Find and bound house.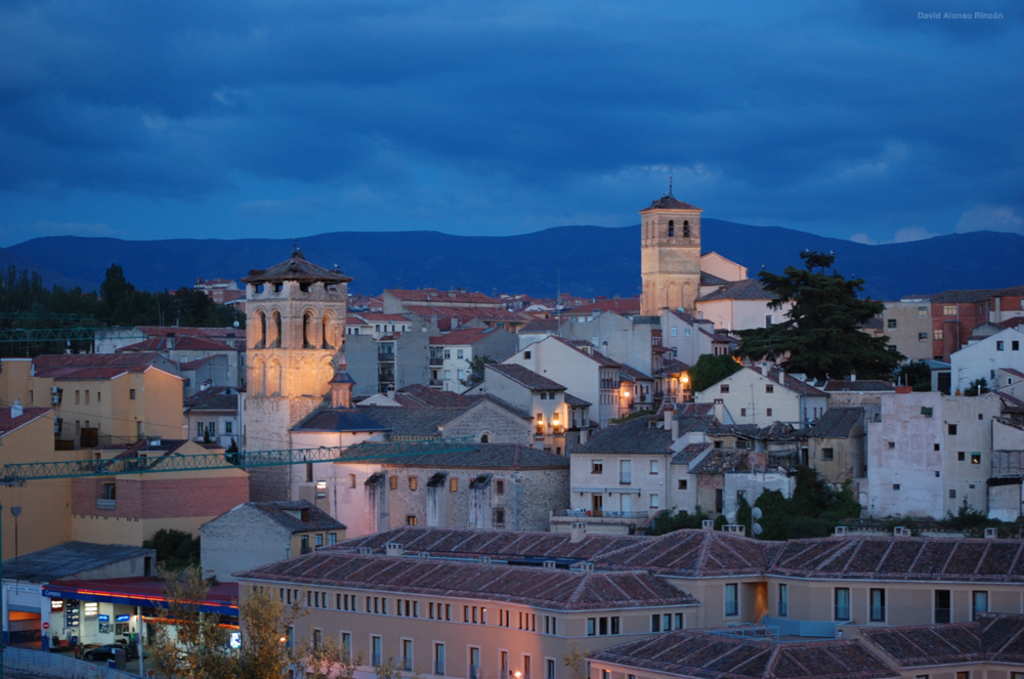
Bound: (594, 516, 758, 623).
